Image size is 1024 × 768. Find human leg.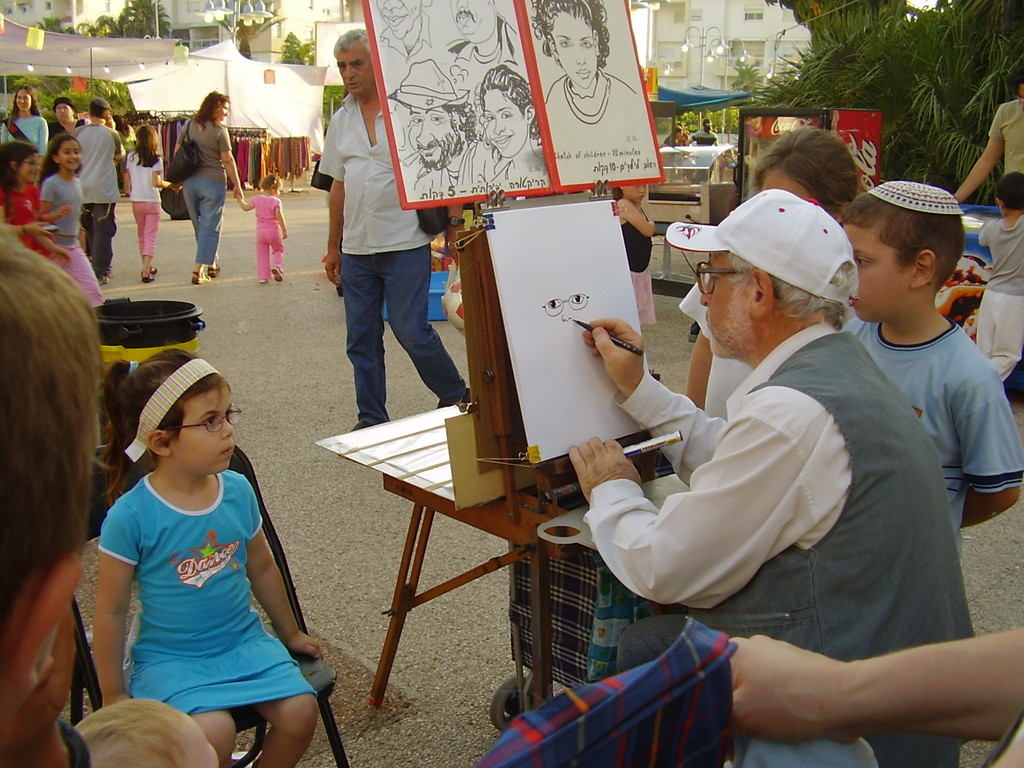
256:224:268:282.
